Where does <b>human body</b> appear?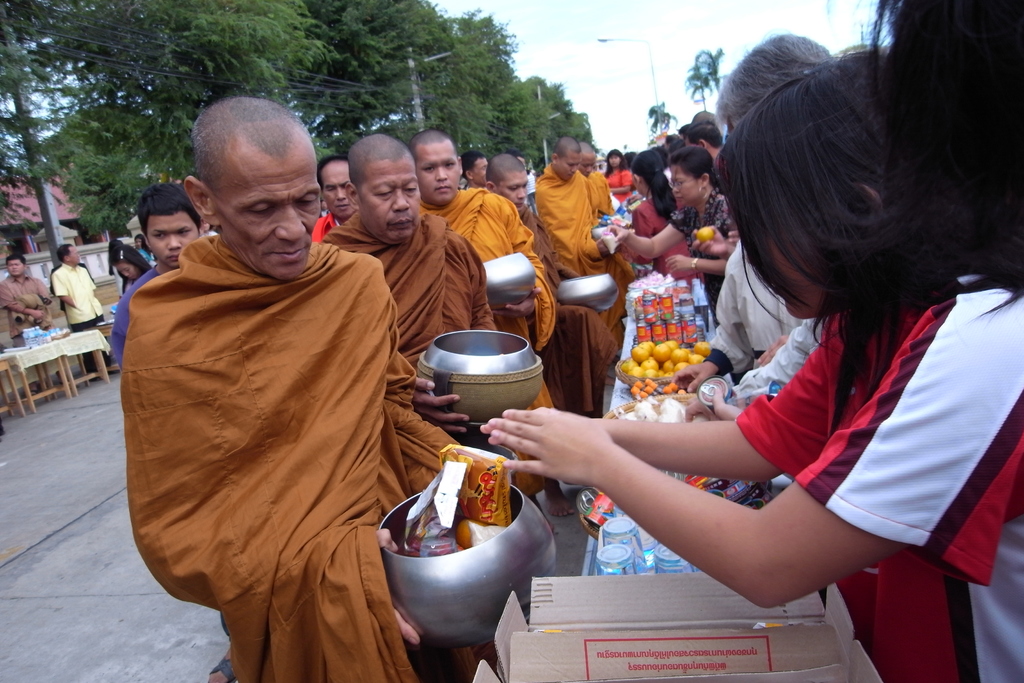
Appears at x1=694, y1=44, x2=821, y2=349.
